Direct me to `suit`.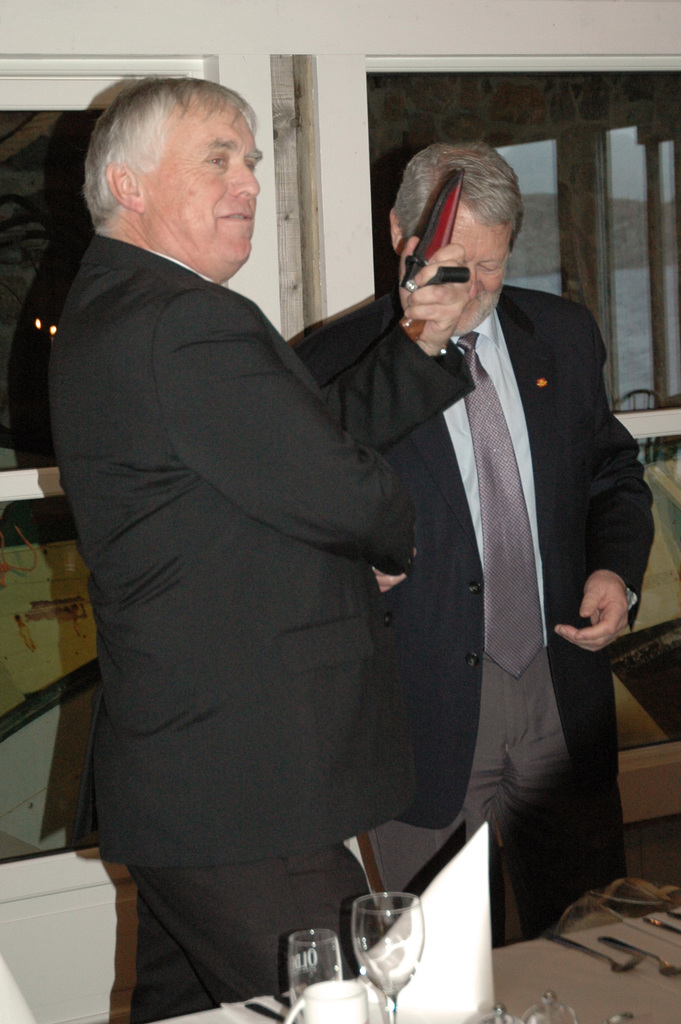
Direction: [left=67, top=223, right=470, bottom=1023].
